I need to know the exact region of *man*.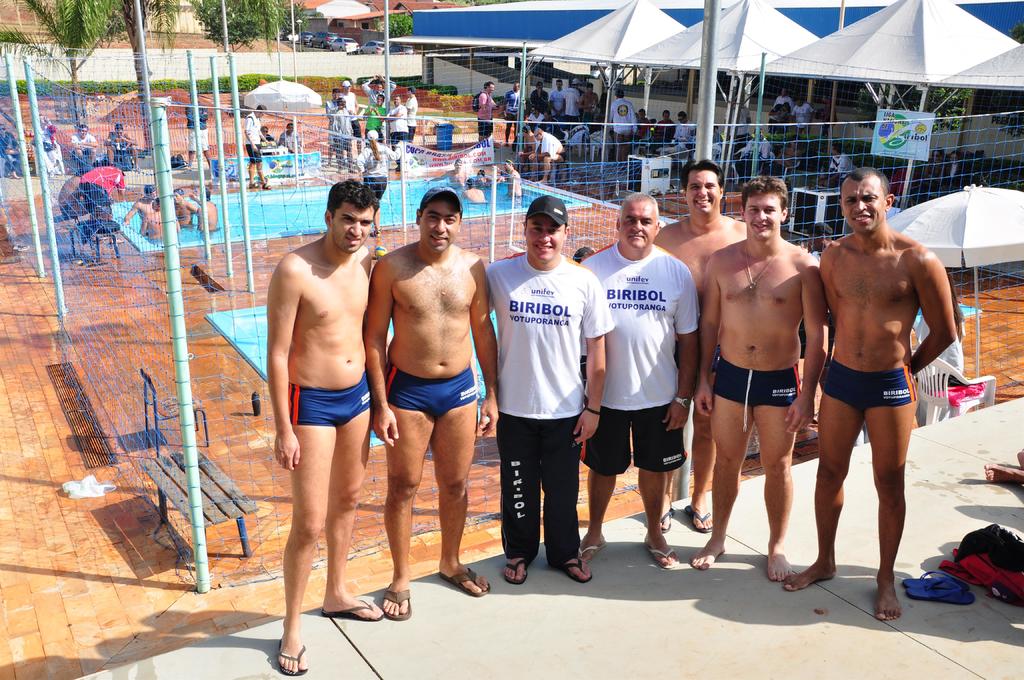
Region: region(121, 188, 158, 231).
